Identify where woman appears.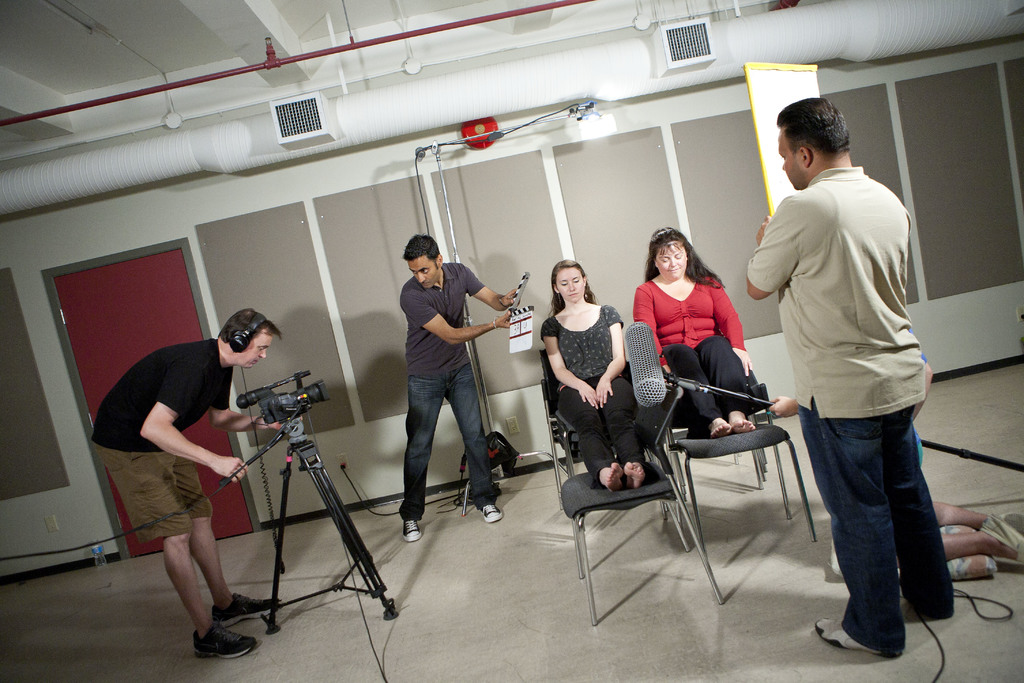
Appears at bbox=(547, 242, 646, 500).
